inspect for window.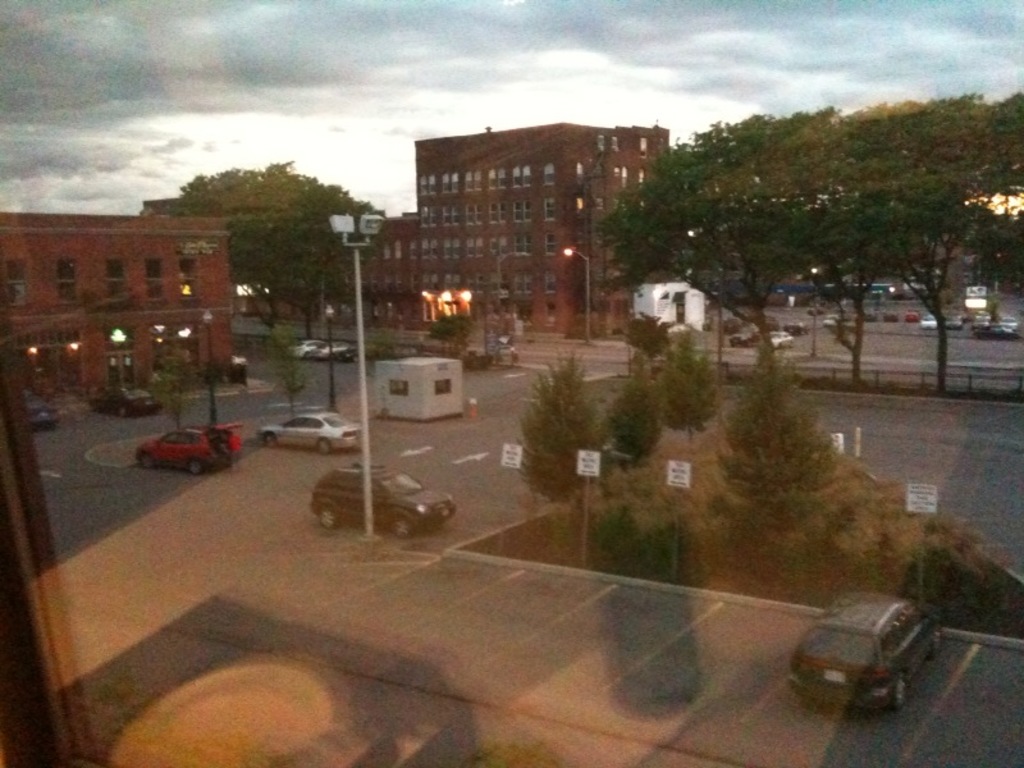
Inspection: x1=509 y1=163 x2=529 y2=188.
